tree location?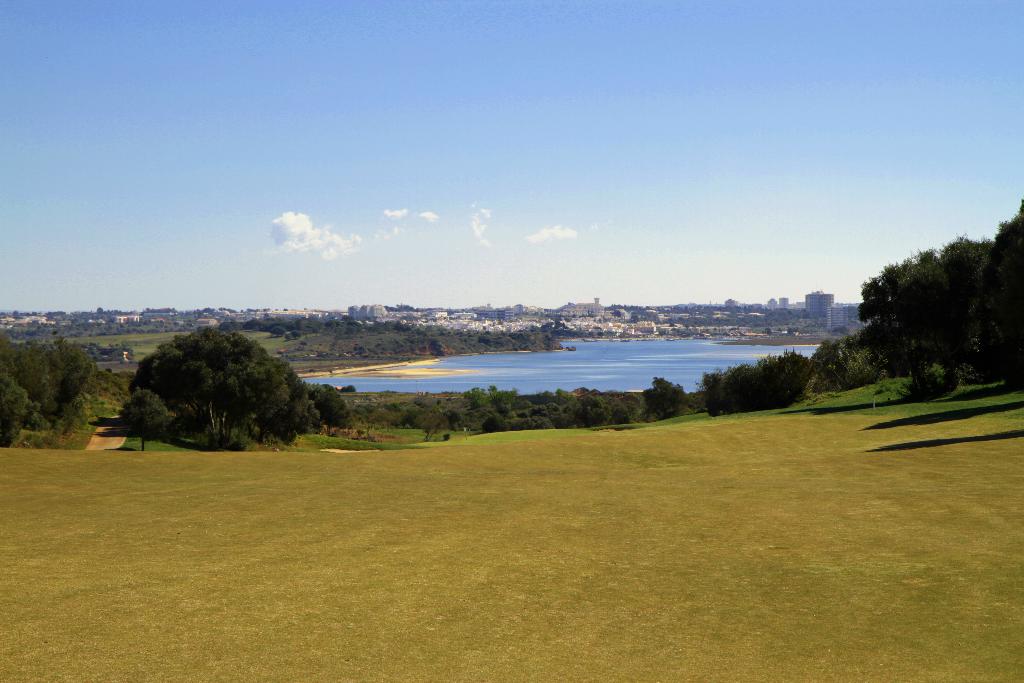
pyautogui.locateOnScreen(0, 363, 30, 446)
